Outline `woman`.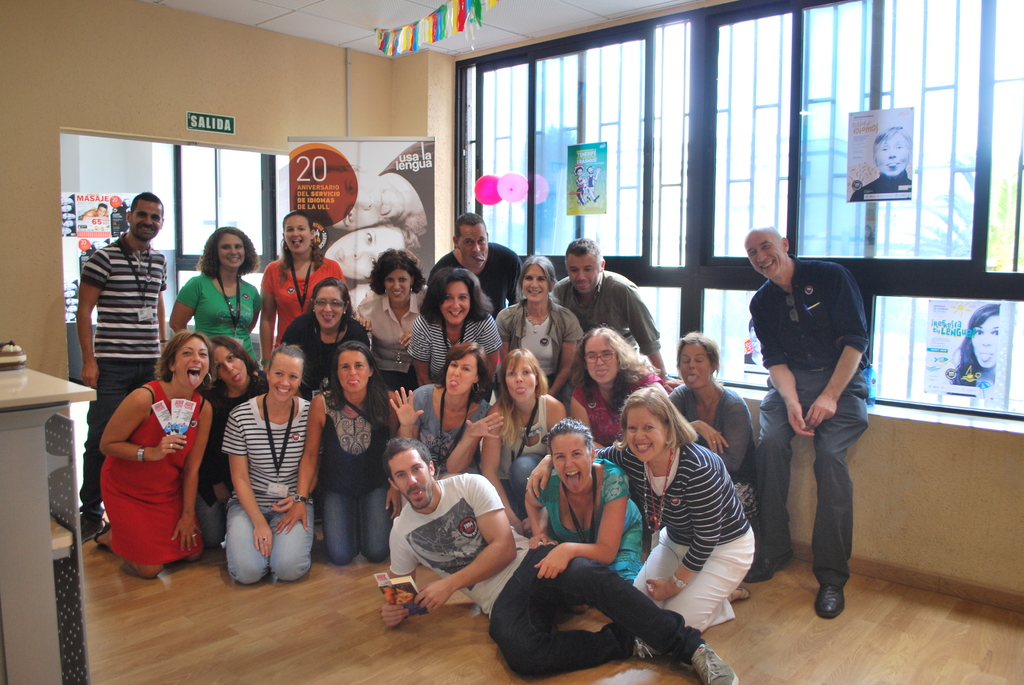
Outline: {"left": 573, "top": 162, "right": 592, "bottom": 205}.
